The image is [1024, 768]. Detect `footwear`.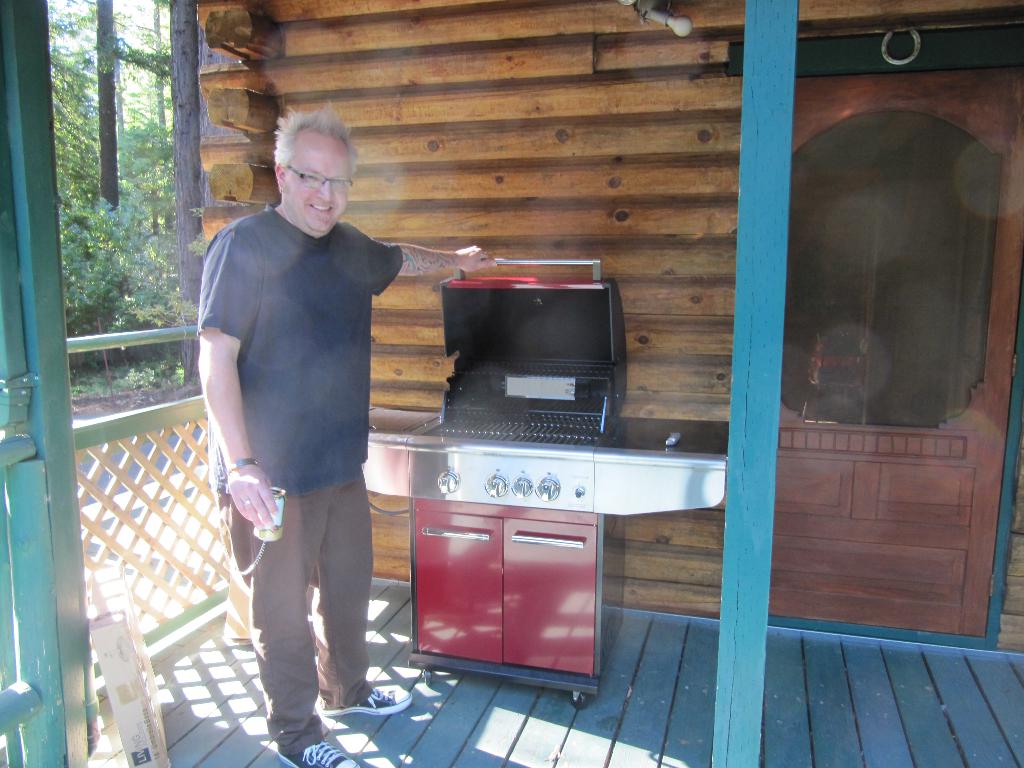
Detection: [x1=323, y1=684, x2=412, y2=721].
